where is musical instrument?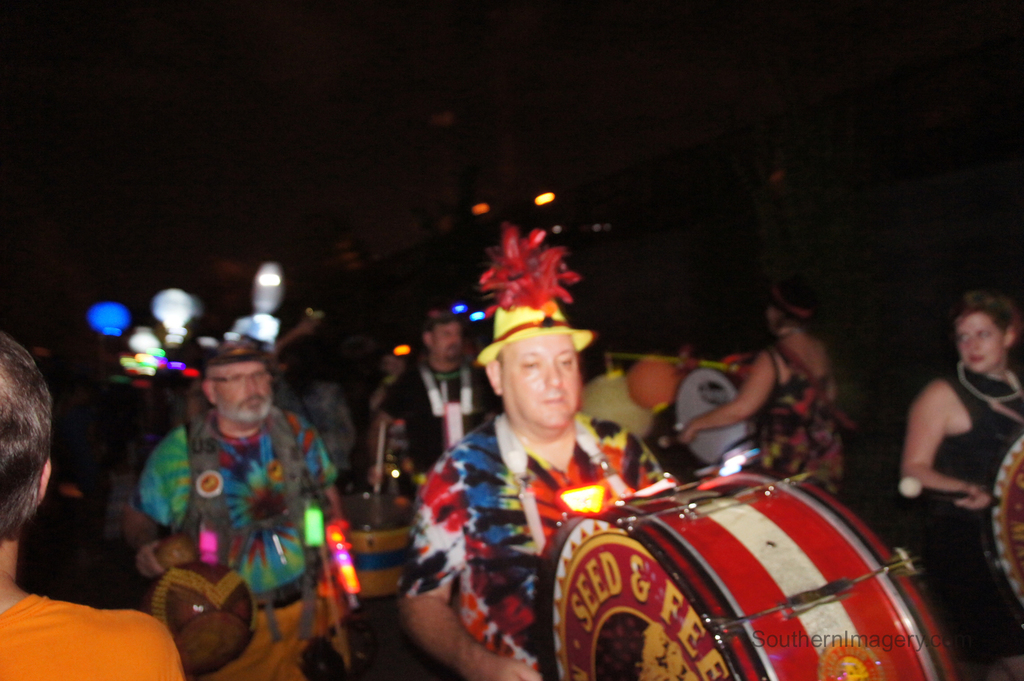
(334, 490, 431, 600).
